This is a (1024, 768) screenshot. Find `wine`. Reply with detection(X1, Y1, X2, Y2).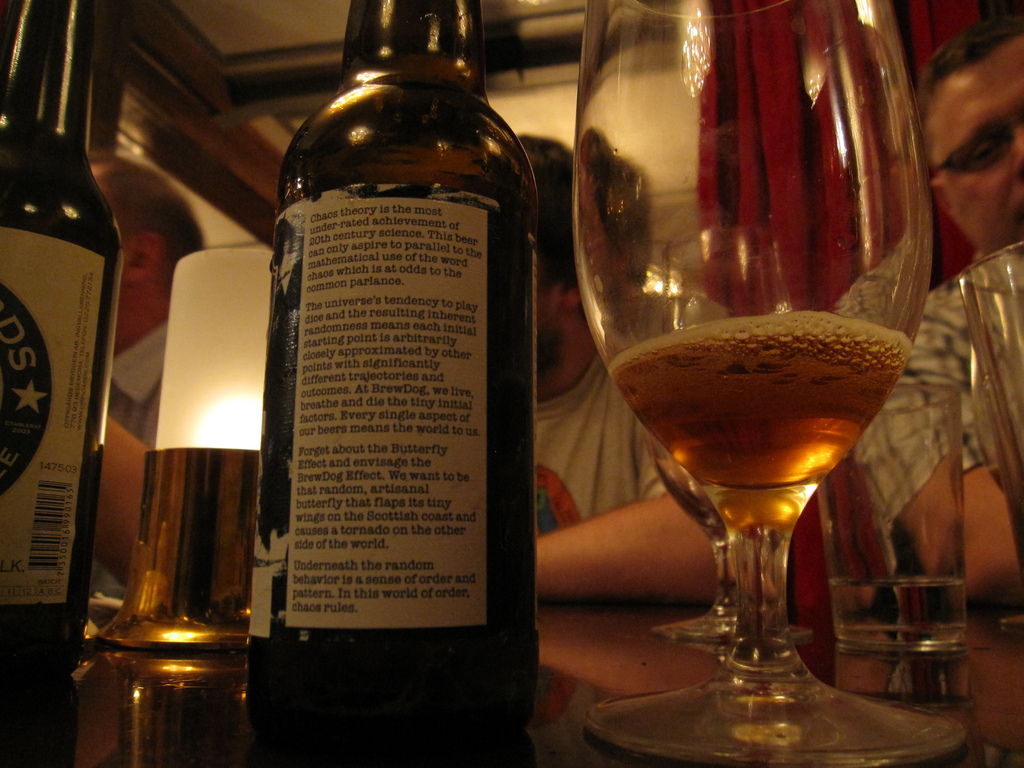
detection(456, 44, 920, 767).
